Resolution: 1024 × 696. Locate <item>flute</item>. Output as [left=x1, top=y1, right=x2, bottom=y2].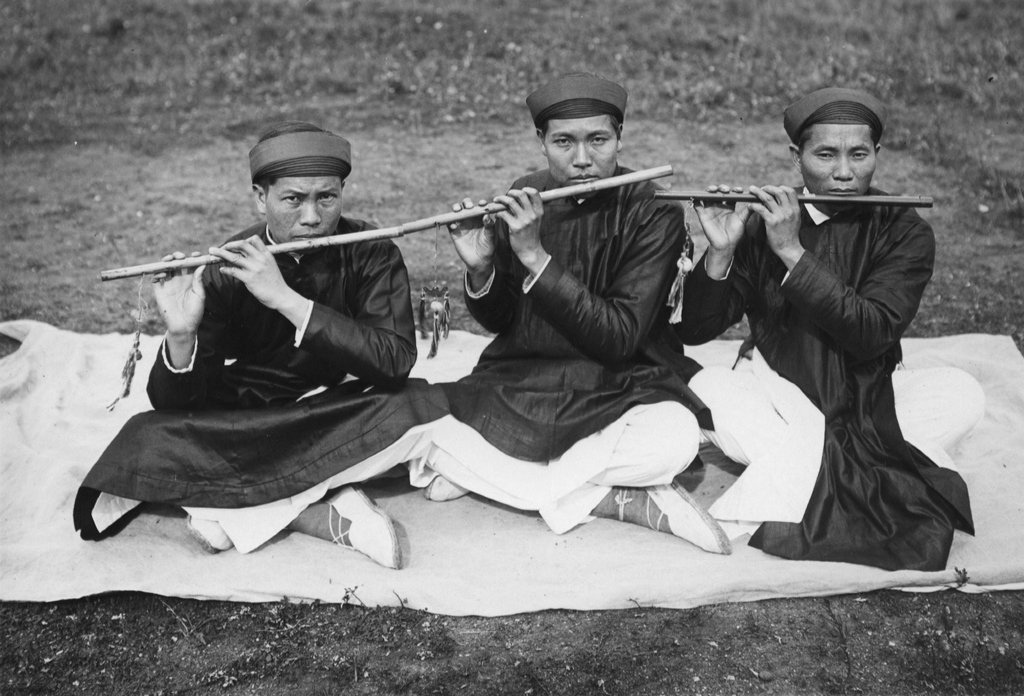
[left=99, top=221, right=400, bottom=280].
